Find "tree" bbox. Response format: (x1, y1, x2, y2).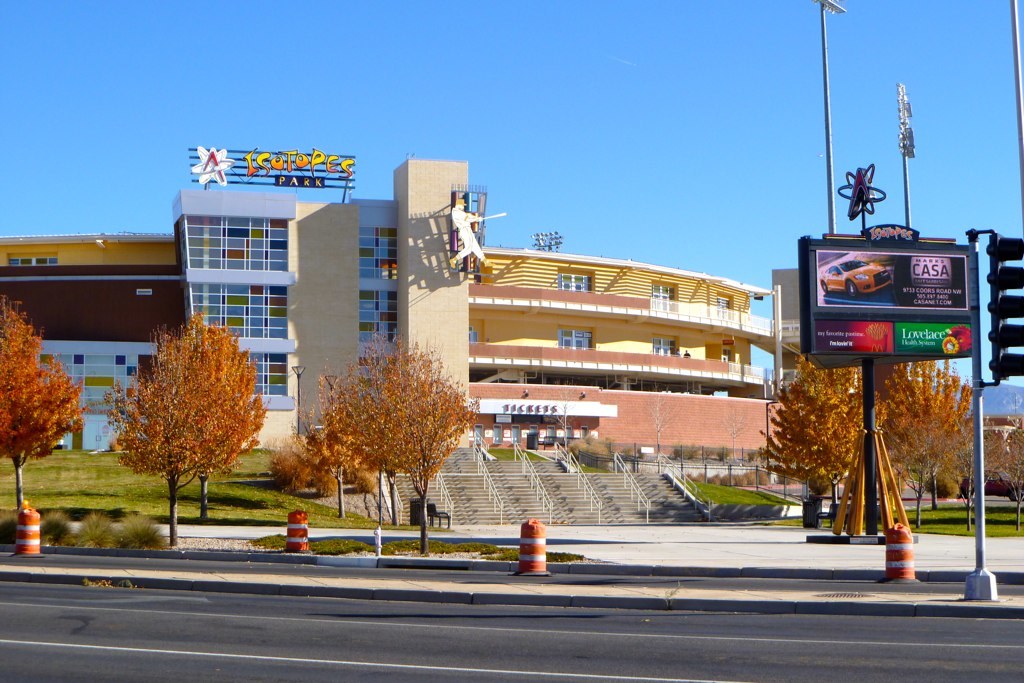
(279, 360, 408, 526).
